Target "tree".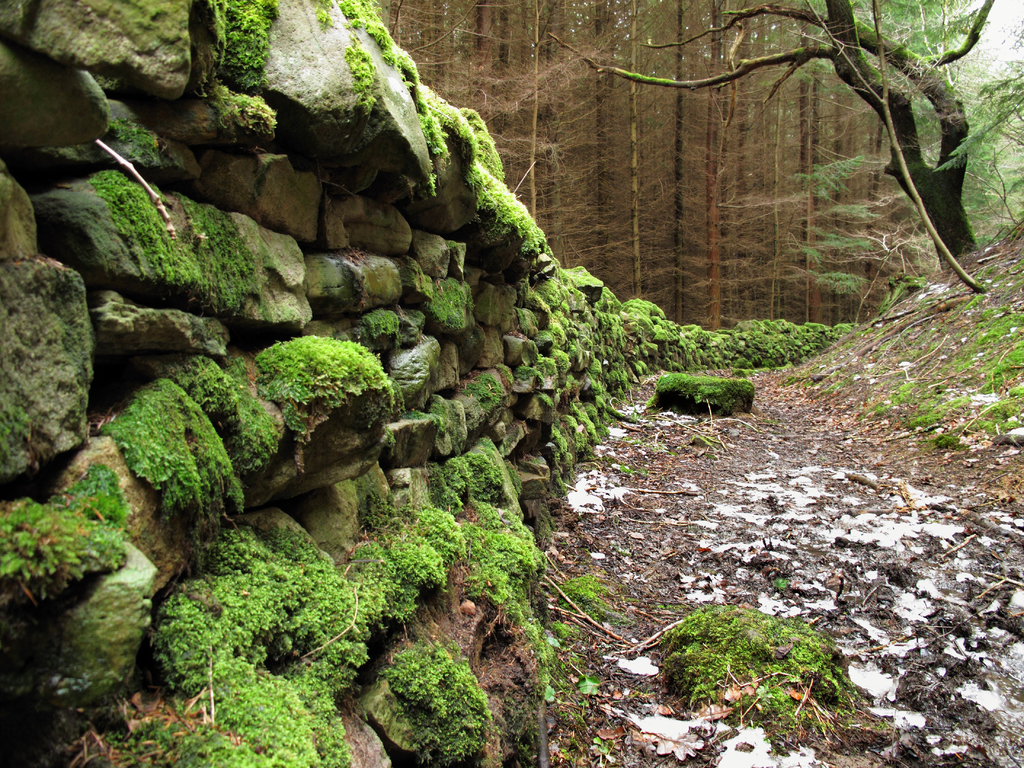
Target region: BBox(541, 0, 996, 255).
